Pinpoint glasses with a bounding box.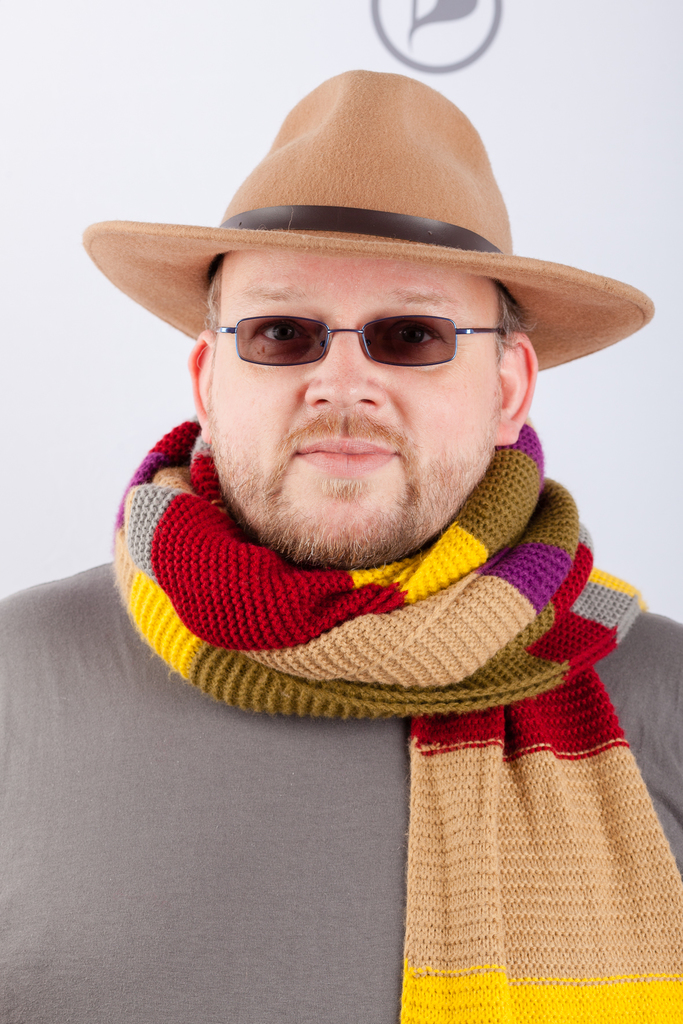
bbox=[186, 287, 516, 385].
